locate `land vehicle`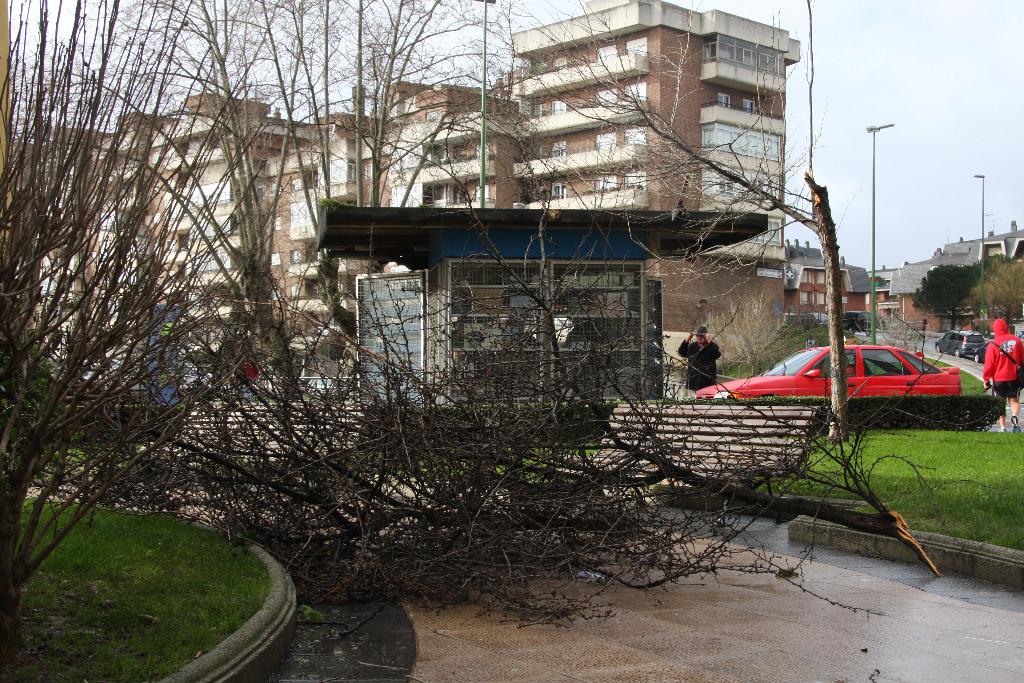
[left=844, top=309, right=876, bottom=333]
